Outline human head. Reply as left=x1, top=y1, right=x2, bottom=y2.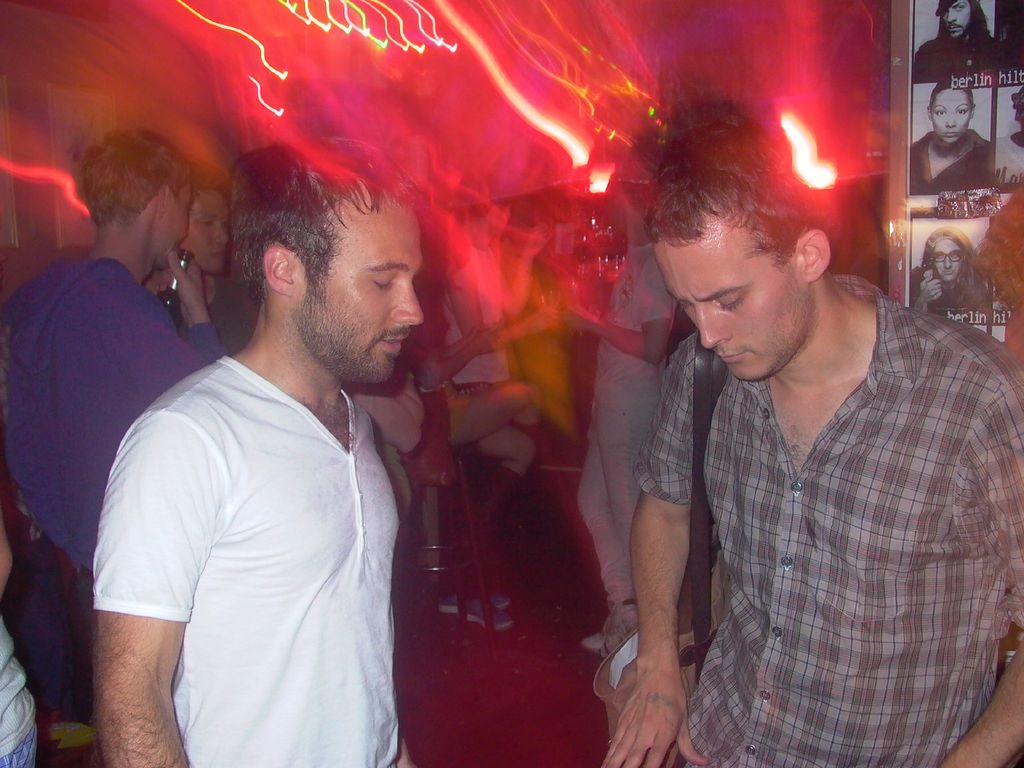
left=77, top=124, right=198, bottom=267.
